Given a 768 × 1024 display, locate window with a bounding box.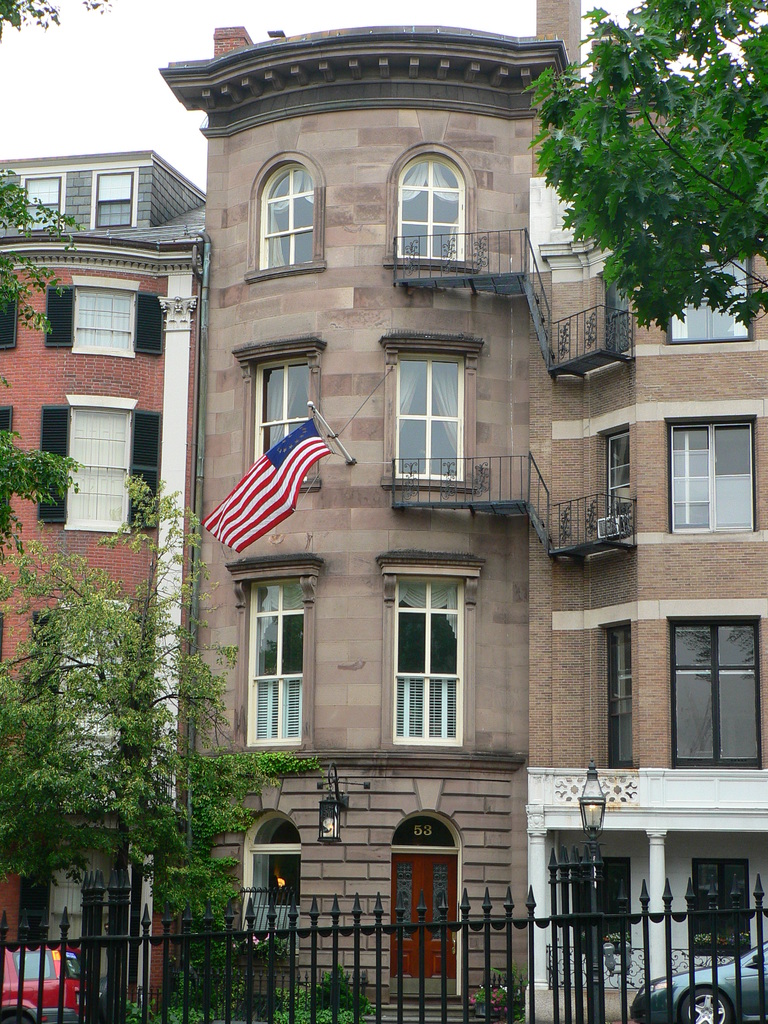
Located: bbox=[392, 154, 464, 266].
